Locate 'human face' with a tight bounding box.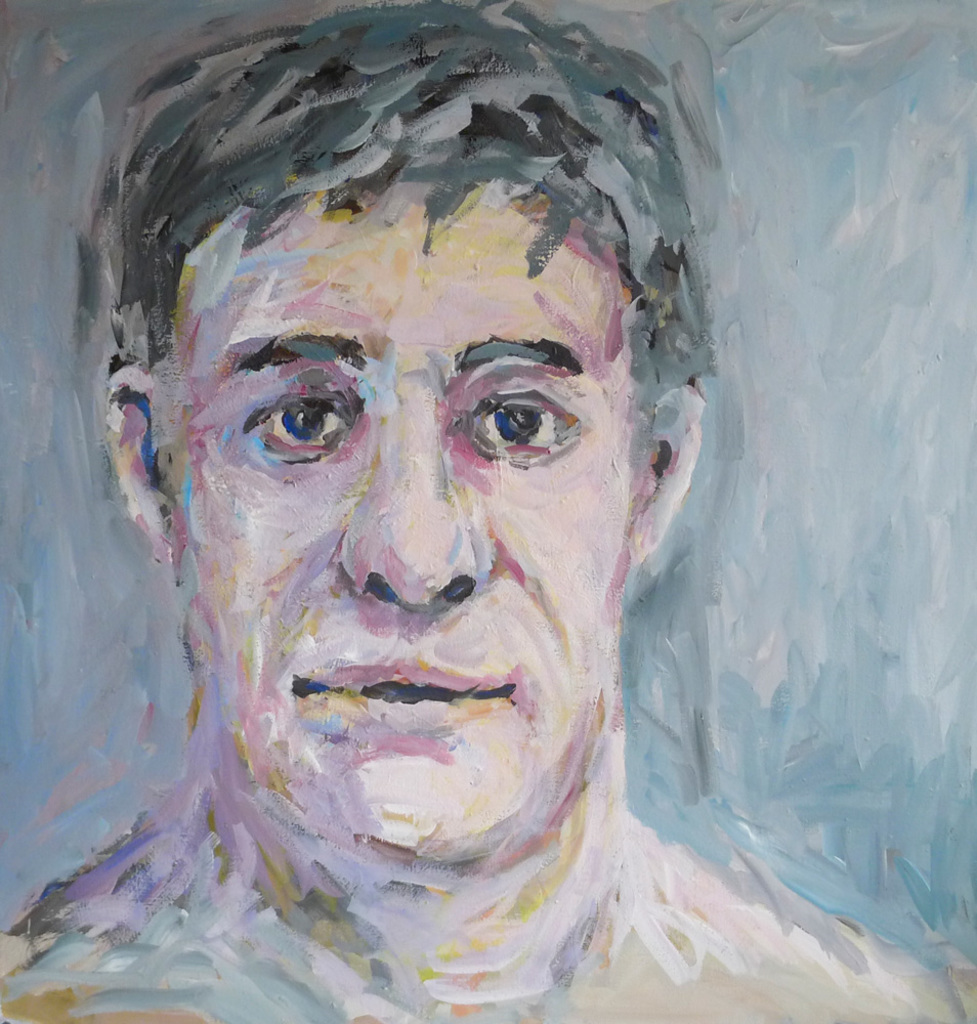
[169, 182, 639, 870].
